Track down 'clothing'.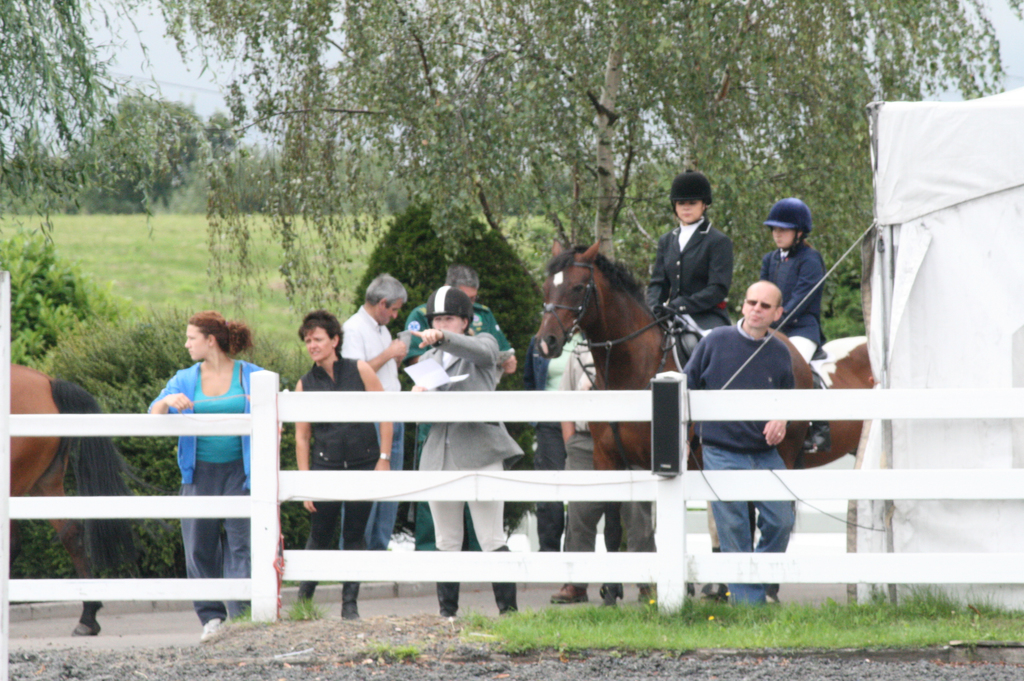
Tracked to Rect(299, 355, 376, 548).
